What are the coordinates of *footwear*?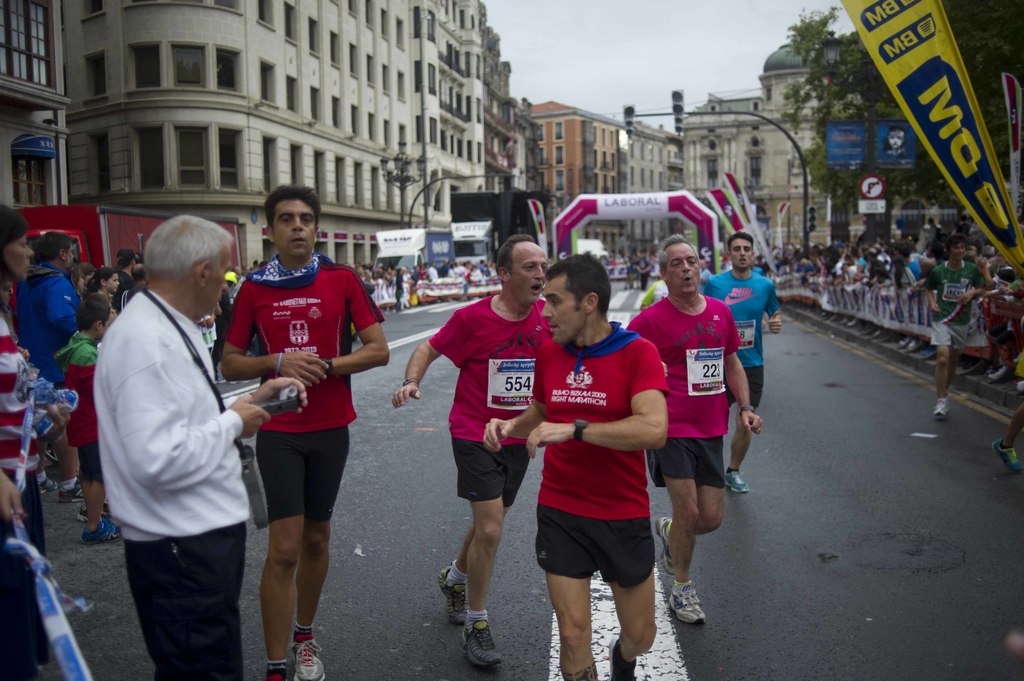
(left=438, top=565, right=468, bottom=621).
